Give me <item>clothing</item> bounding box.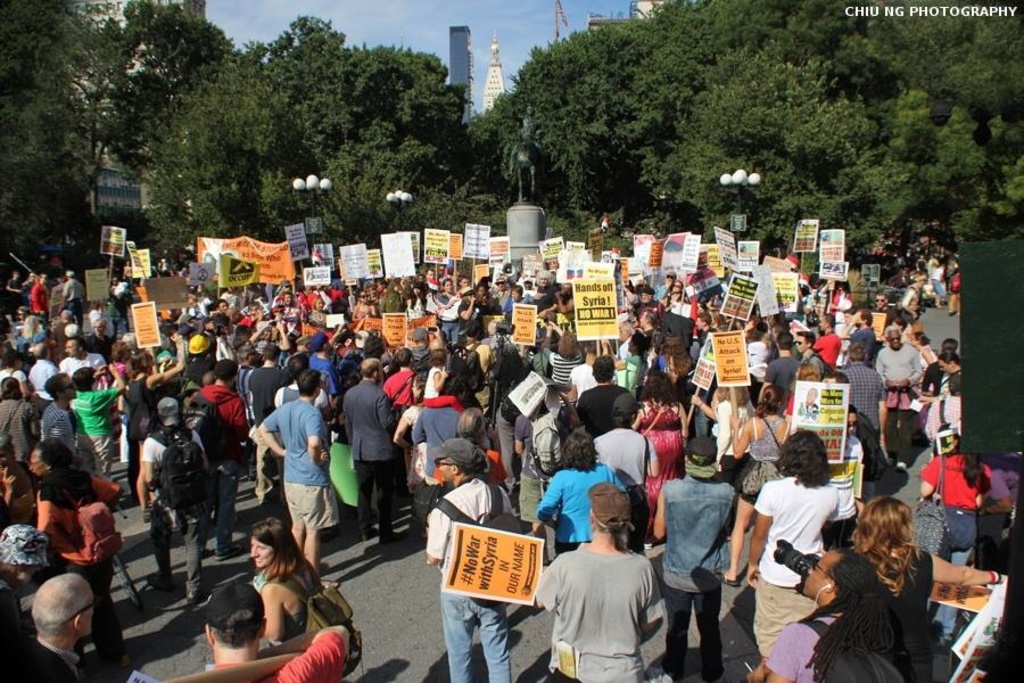
(748, 576, 816, 656).
